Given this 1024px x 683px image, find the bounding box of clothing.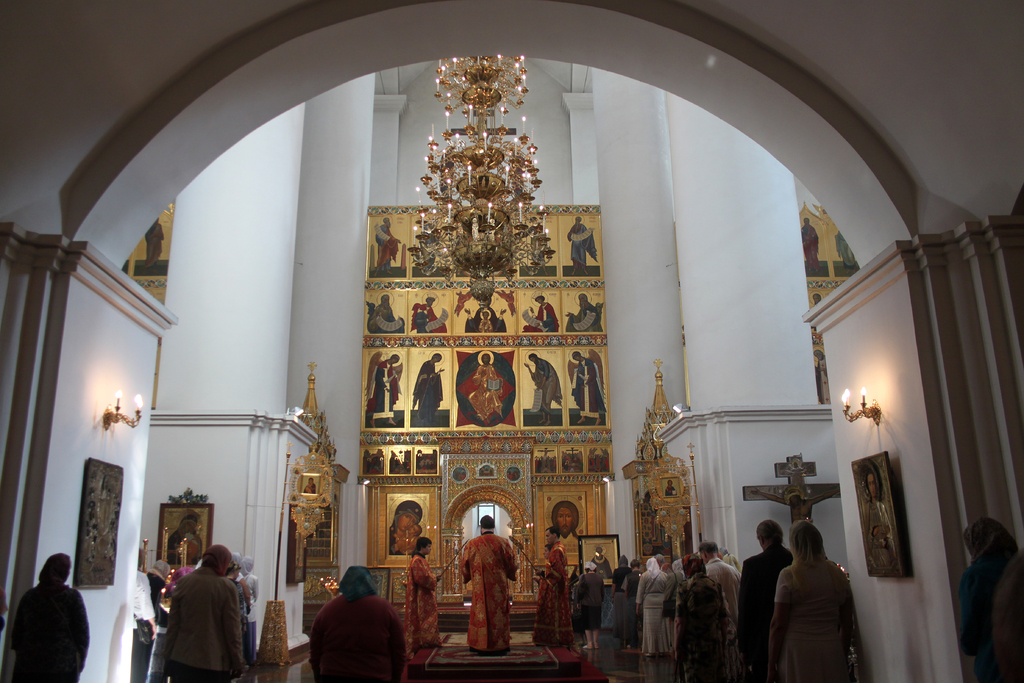
box(573, 360, 611, 415).
